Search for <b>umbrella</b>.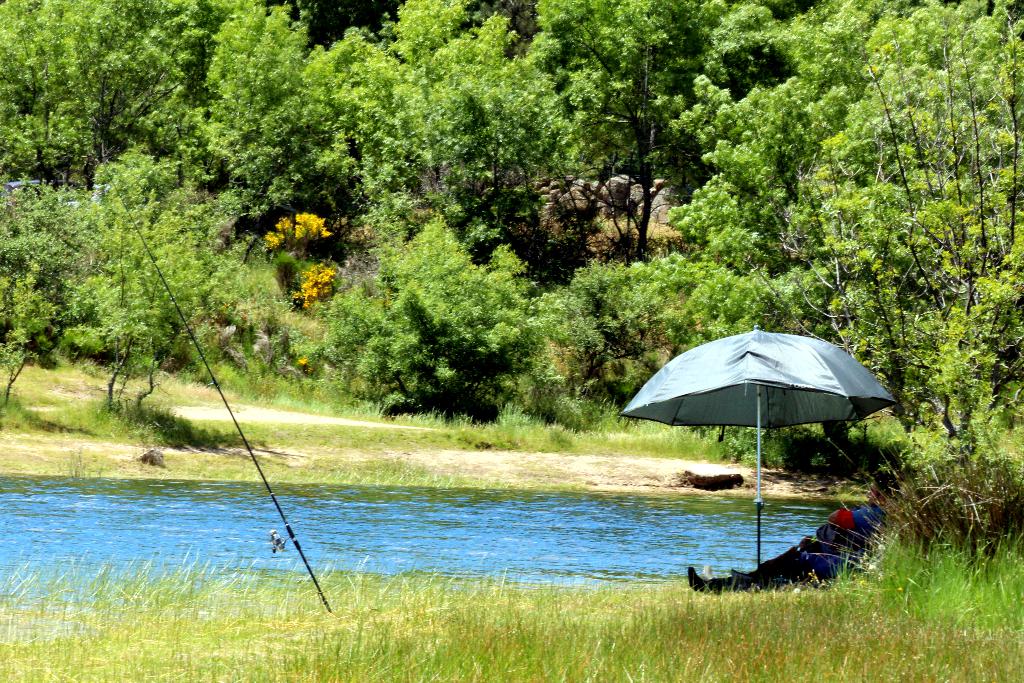
Found at <box>620,323,899,567</box>.
